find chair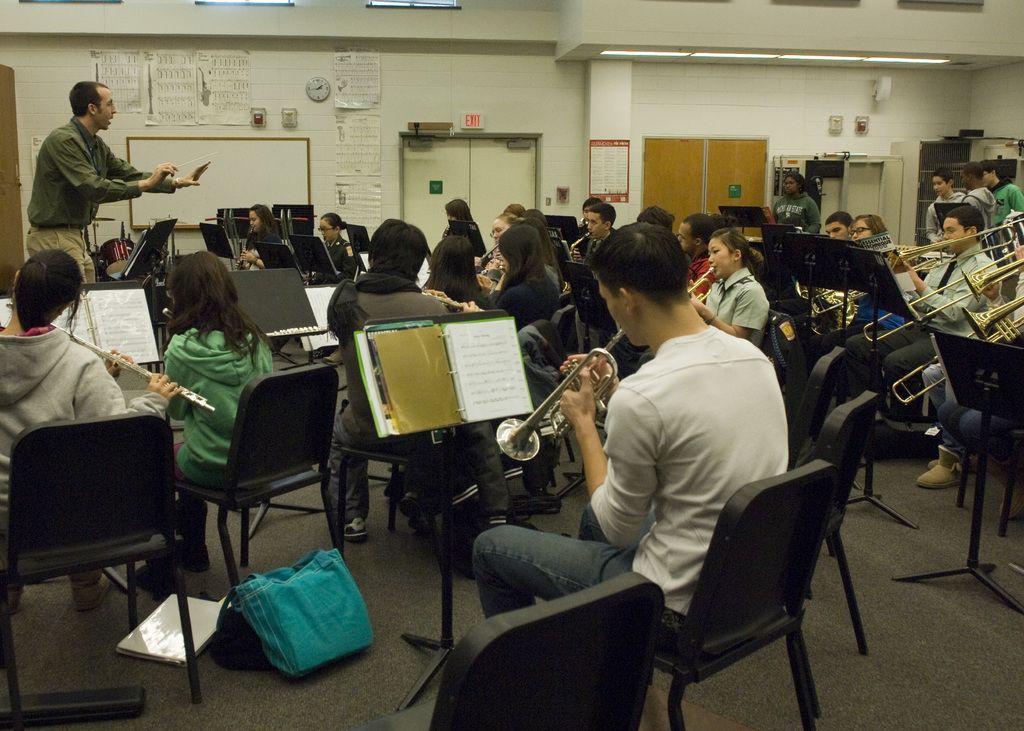
BBox(787, 344, 847, 463)
